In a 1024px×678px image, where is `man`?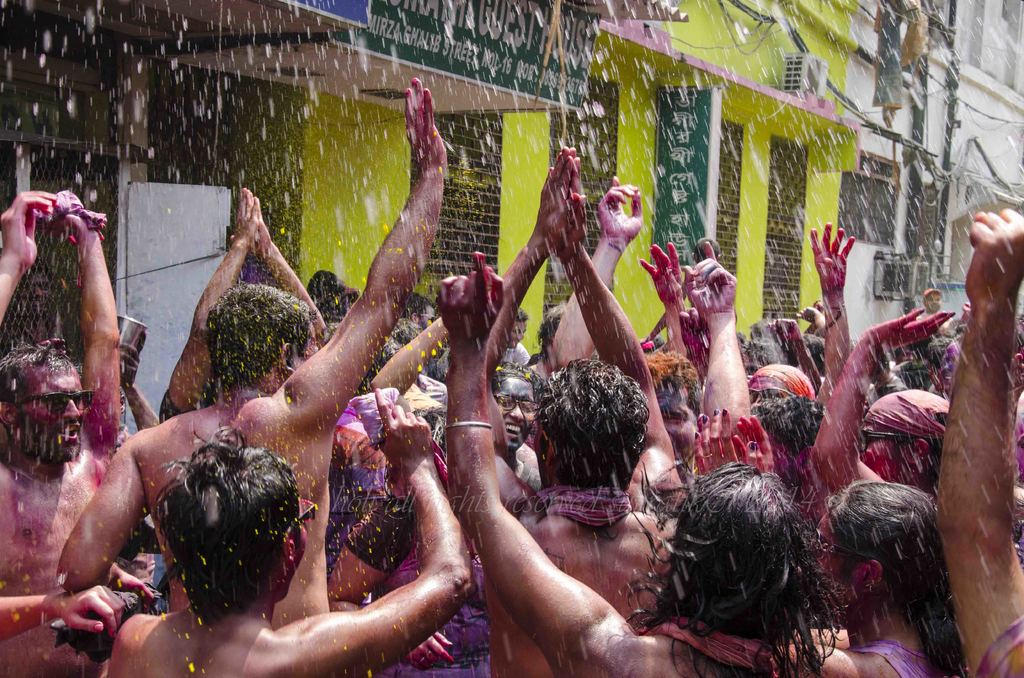
left=450, top=248, right=832, bottom=677.
